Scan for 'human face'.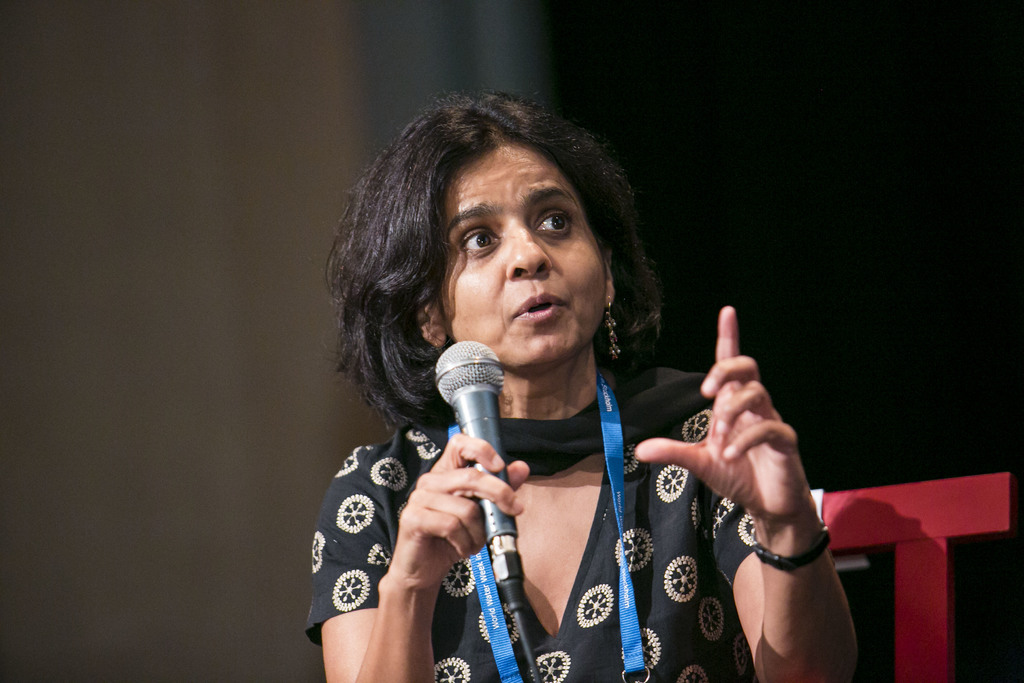
Scan result: bbox=[435, 142, 608, 373].
